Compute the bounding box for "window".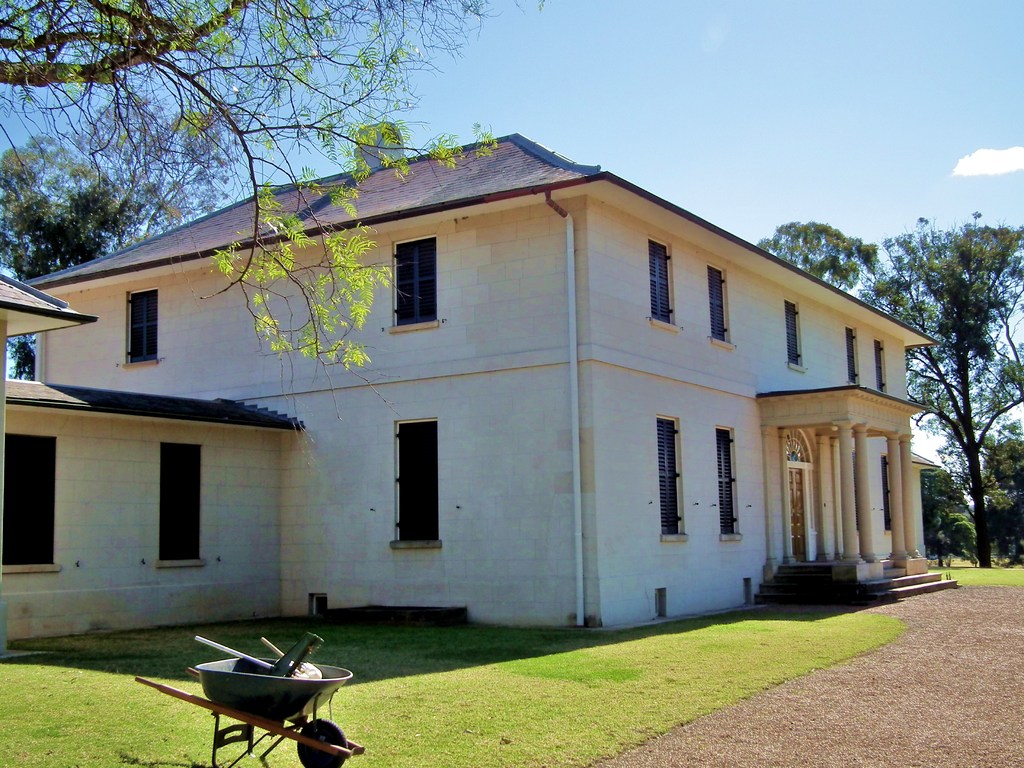
659 415 677 536.
